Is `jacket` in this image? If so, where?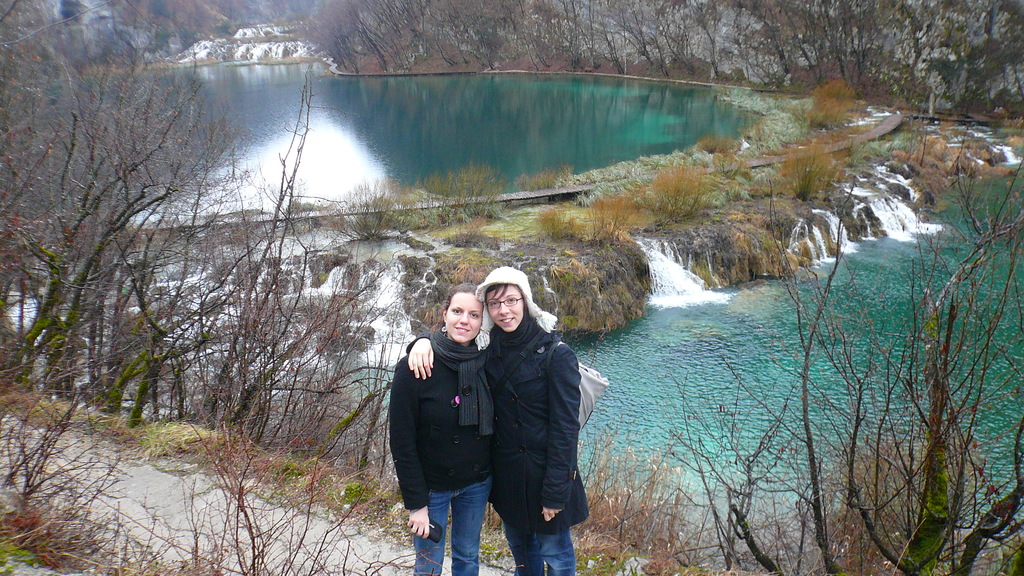
Yes, at (left=488, top=328, right=594, bottom=534).
